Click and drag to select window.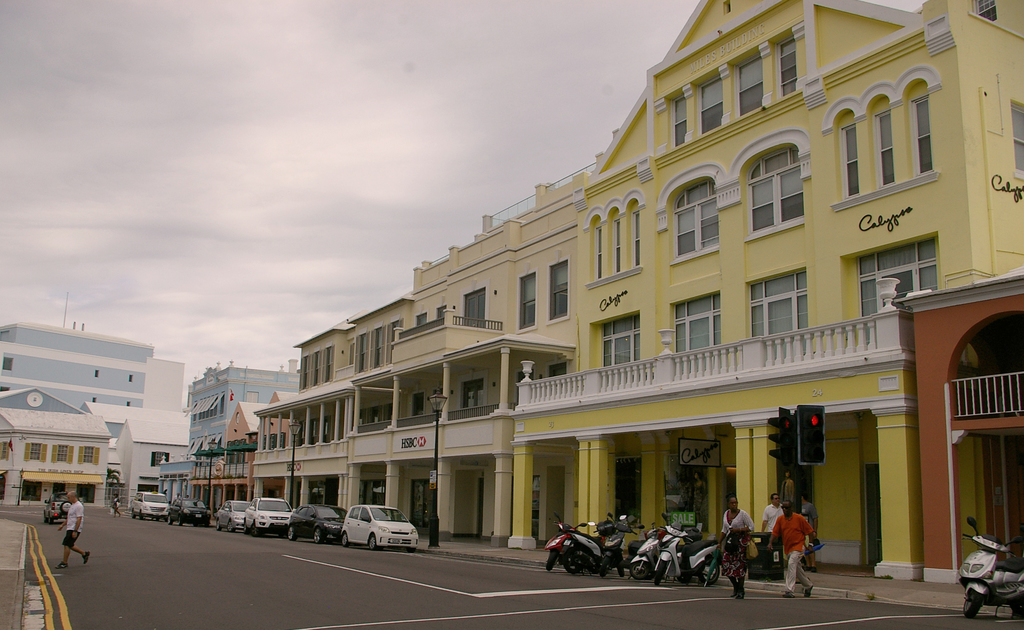
Selection: box=[977, 0, 993, 21].
